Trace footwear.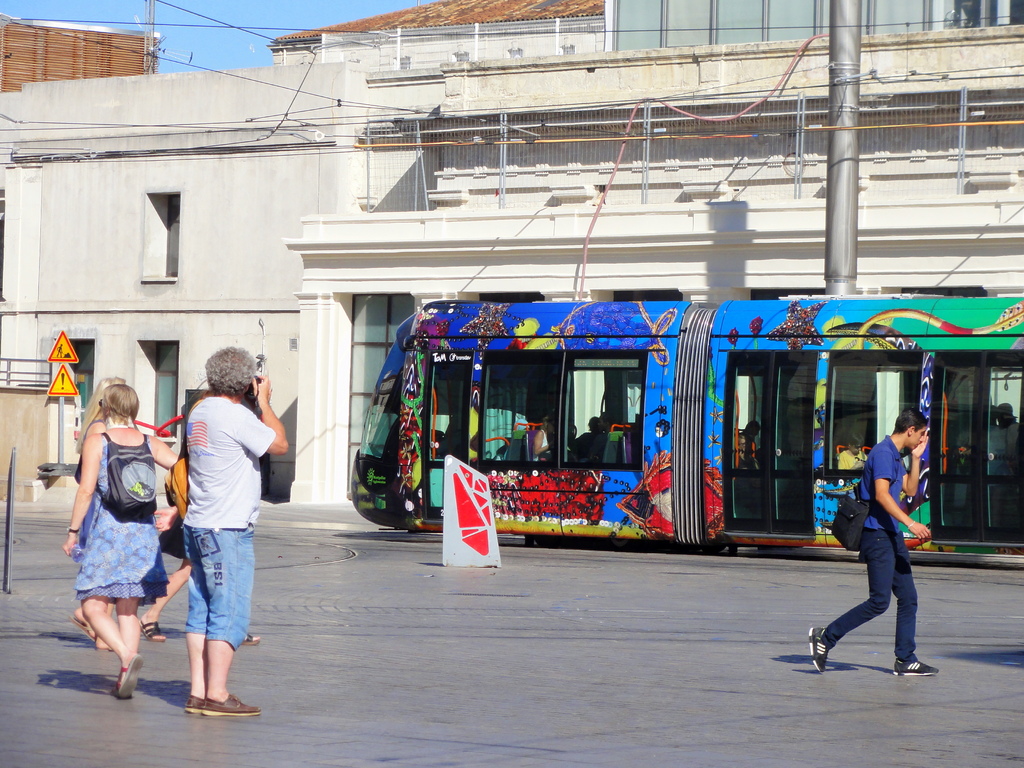
Traced to 234, 635, 268, 648.
